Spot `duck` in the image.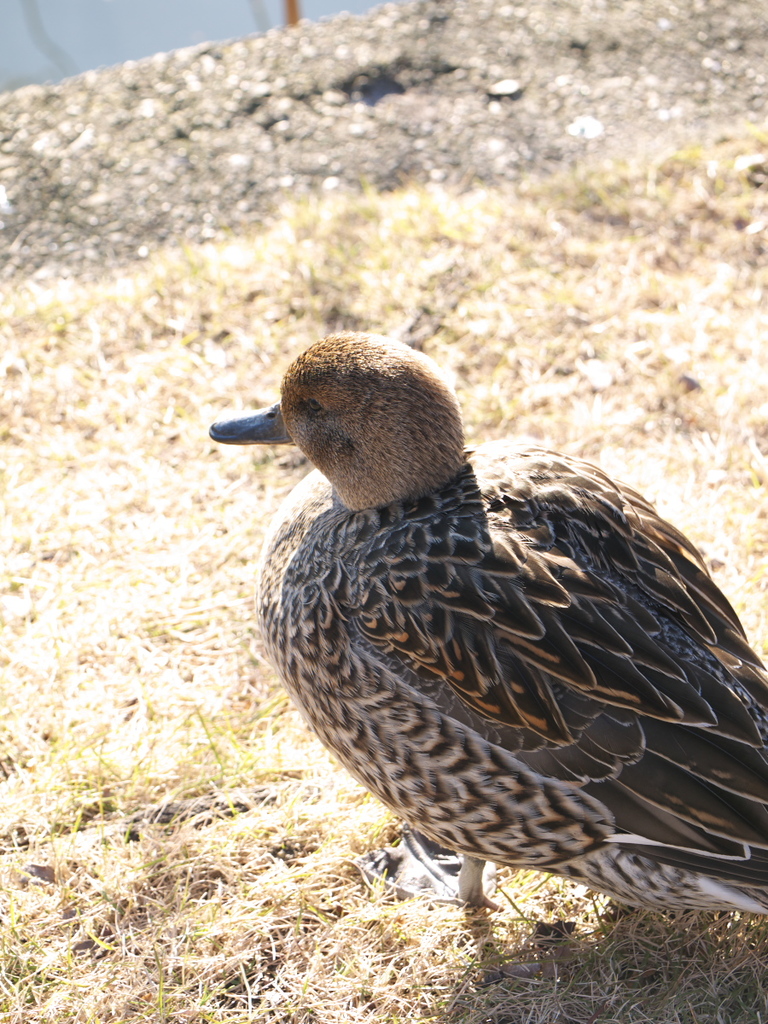
`duck` found at 213,317,767,936.
